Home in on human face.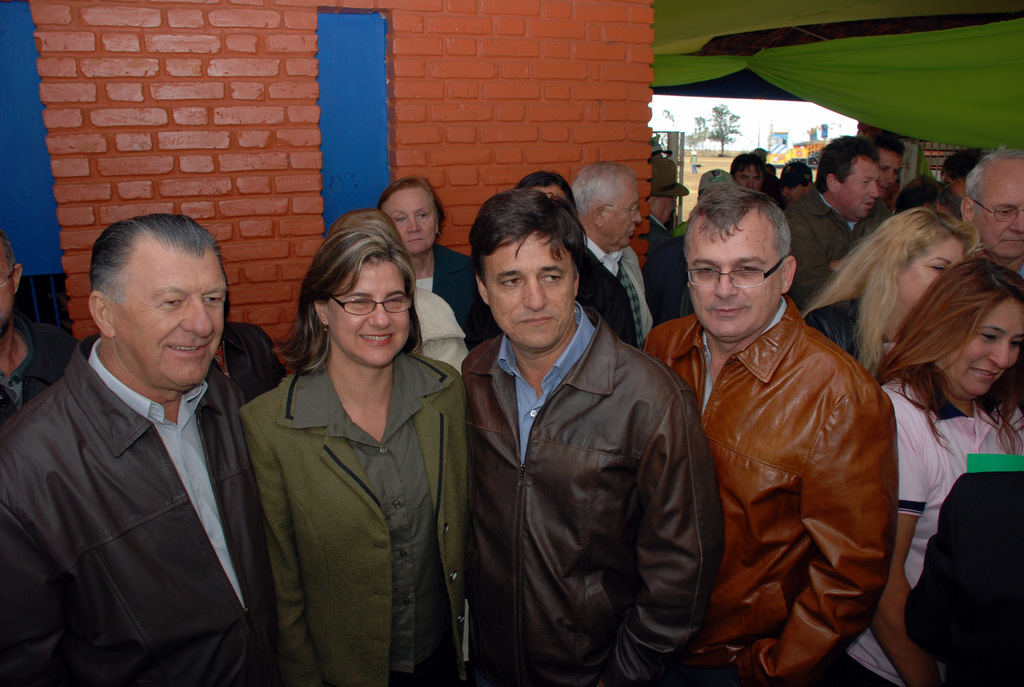
Homed in at rect(379, 188, 436, 254).
